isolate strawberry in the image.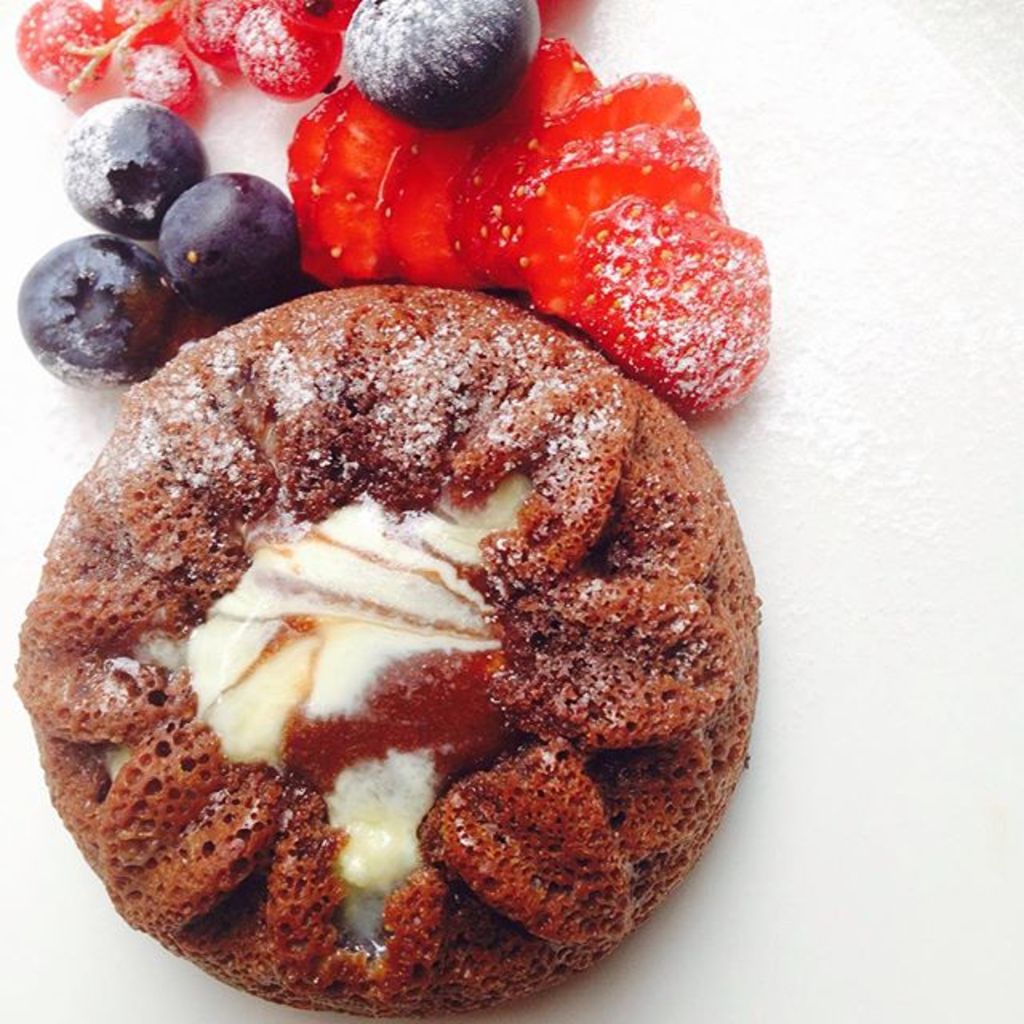
Isolated region: [x1=485, y1=110, x2=728, y2=298].
